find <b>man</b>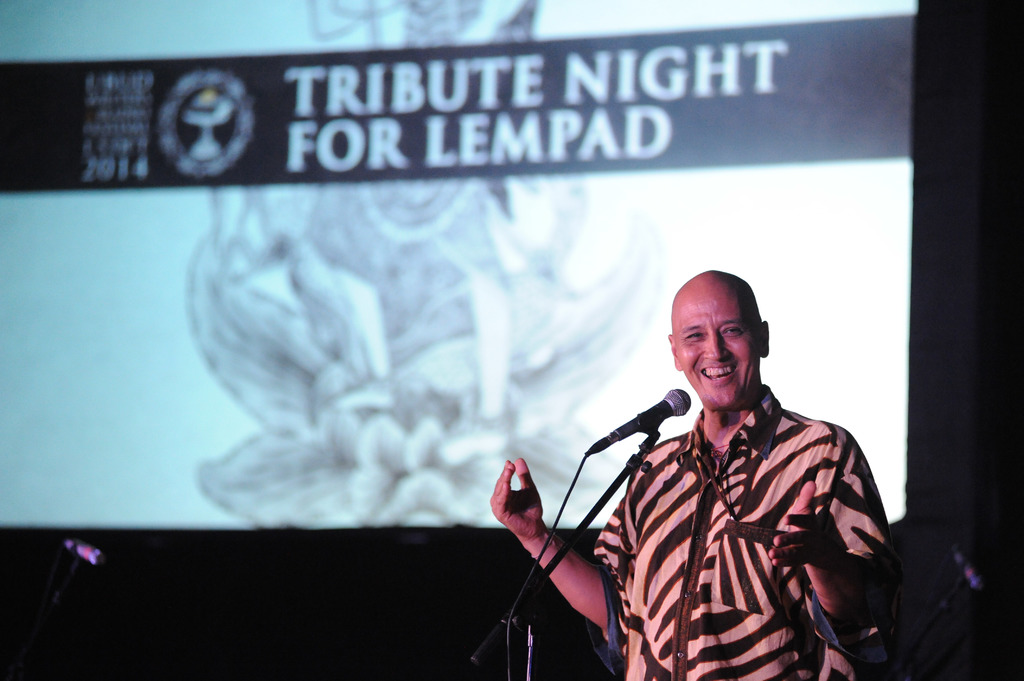
detection(580, 257, 899, 680)
